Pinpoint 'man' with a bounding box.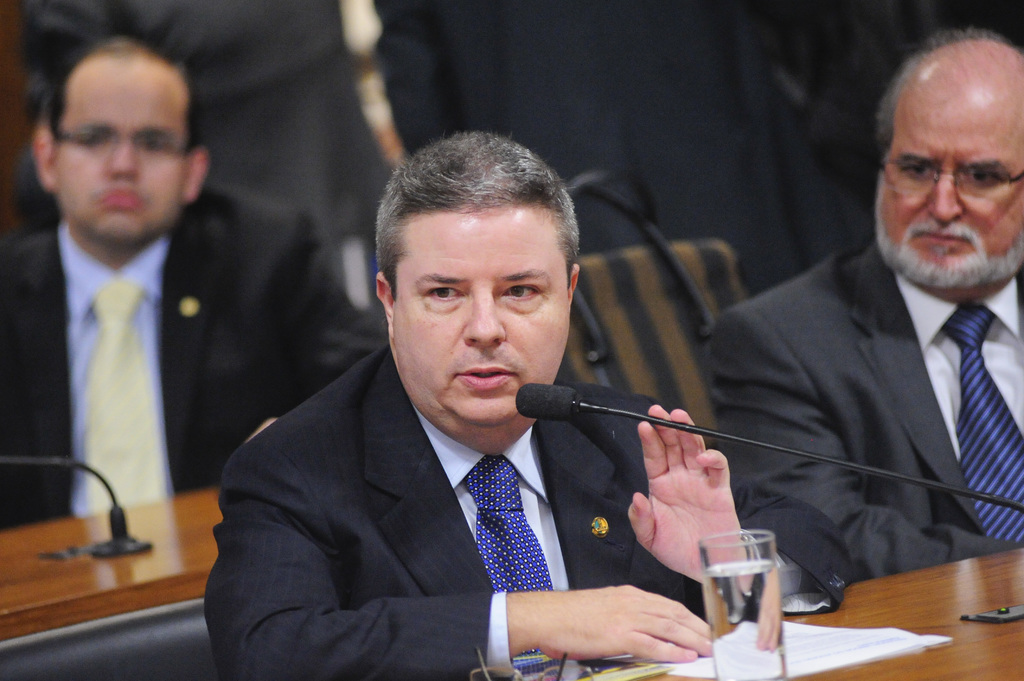
(x1=218, y1=124, x2=806, y2=680).
